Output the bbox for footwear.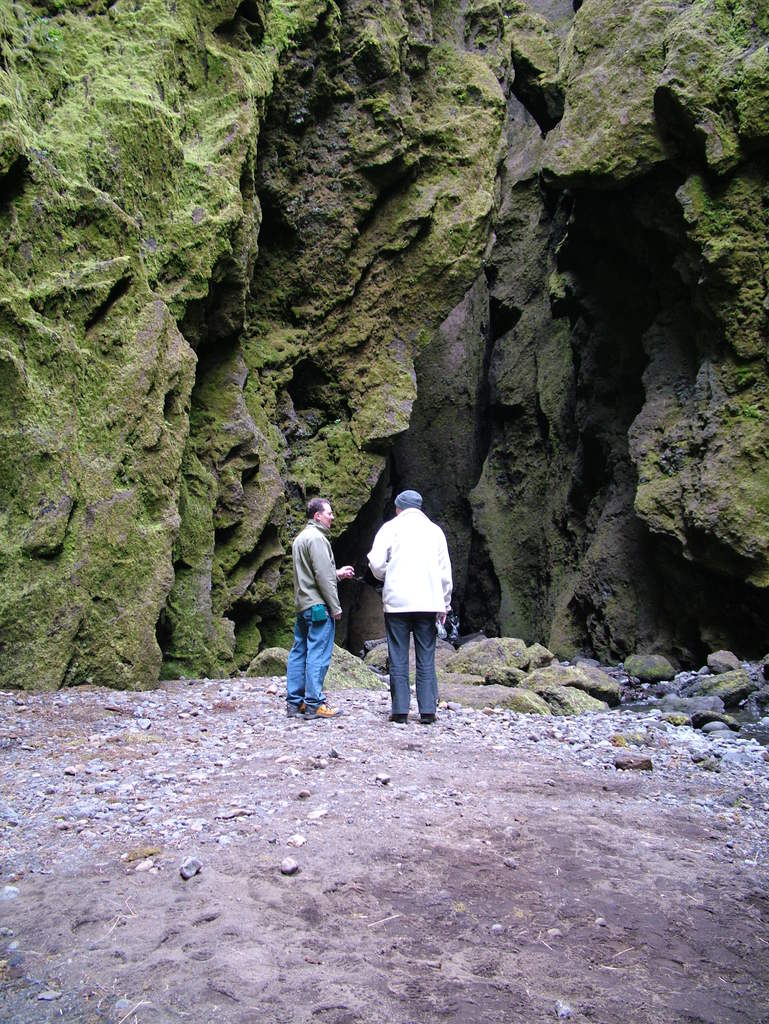
(306,699,341,718).
